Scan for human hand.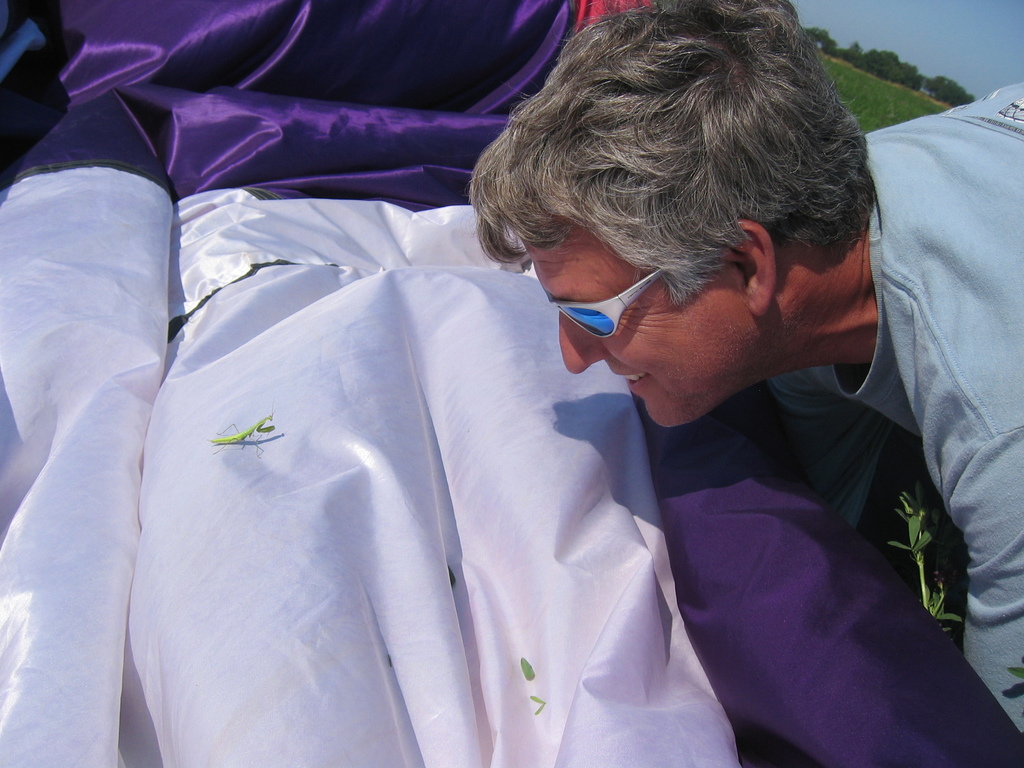
Scan result: l=946, t=420, r=1023, b=748.
